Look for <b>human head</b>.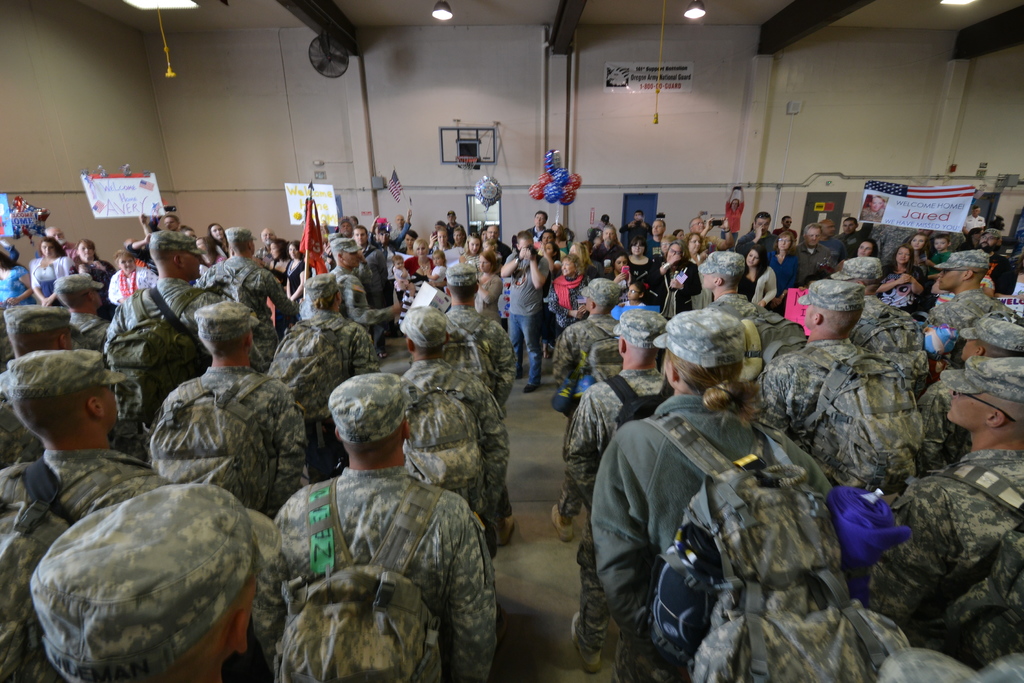
Found: 319 377 408 472.
